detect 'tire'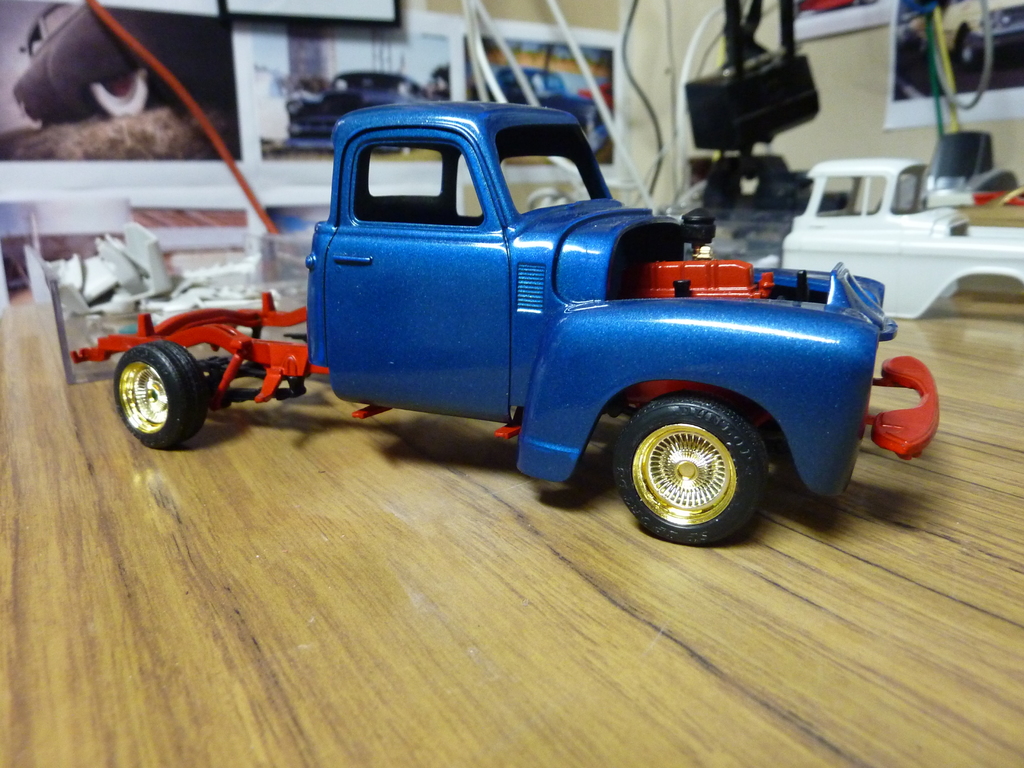
(961, 34, 984, 72)
